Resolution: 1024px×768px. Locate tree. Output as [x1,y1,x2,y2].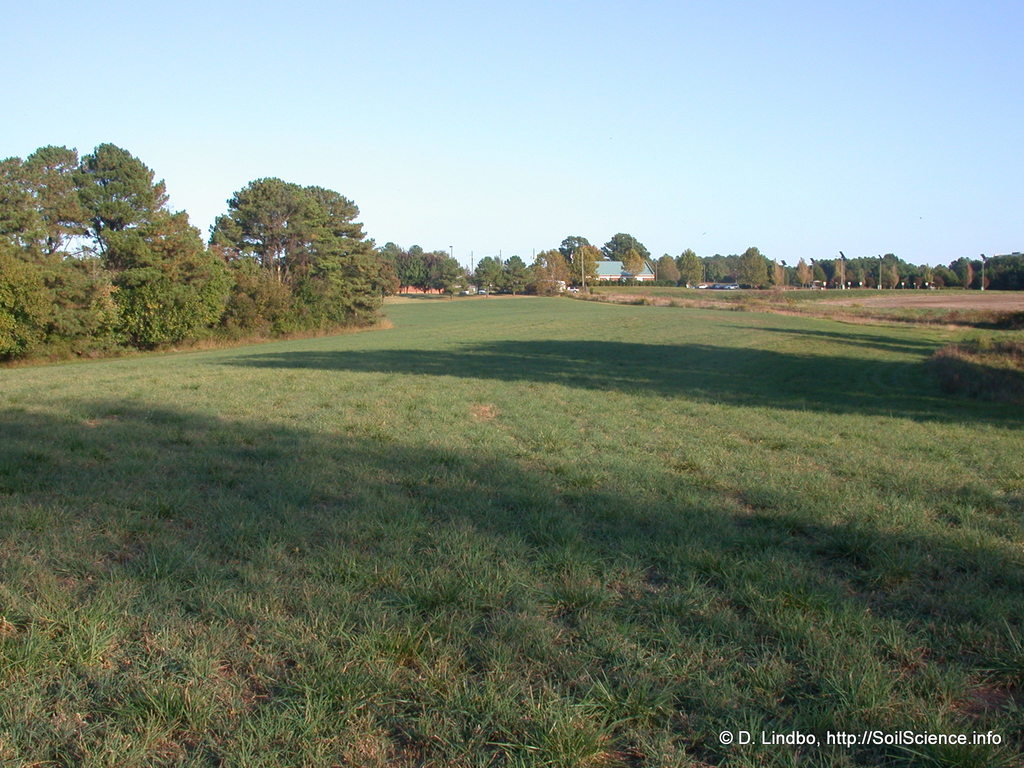
[618,244,643,287].
